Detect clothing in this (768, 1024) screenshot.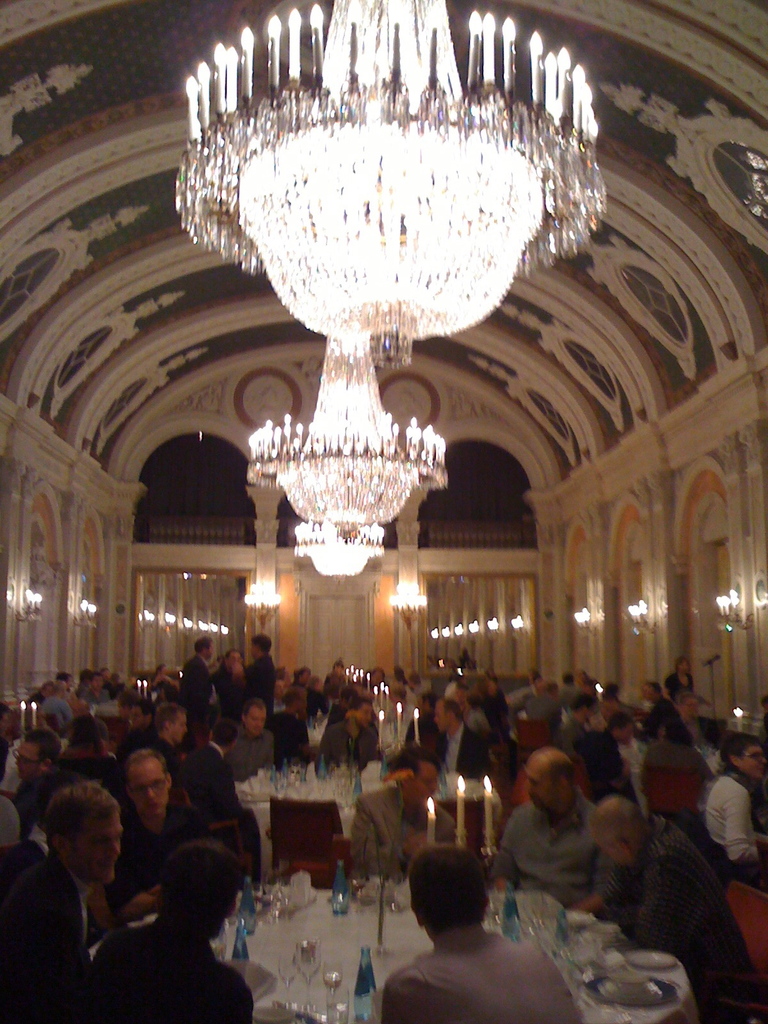
Detection: box=[228, 731, 275, 776].
